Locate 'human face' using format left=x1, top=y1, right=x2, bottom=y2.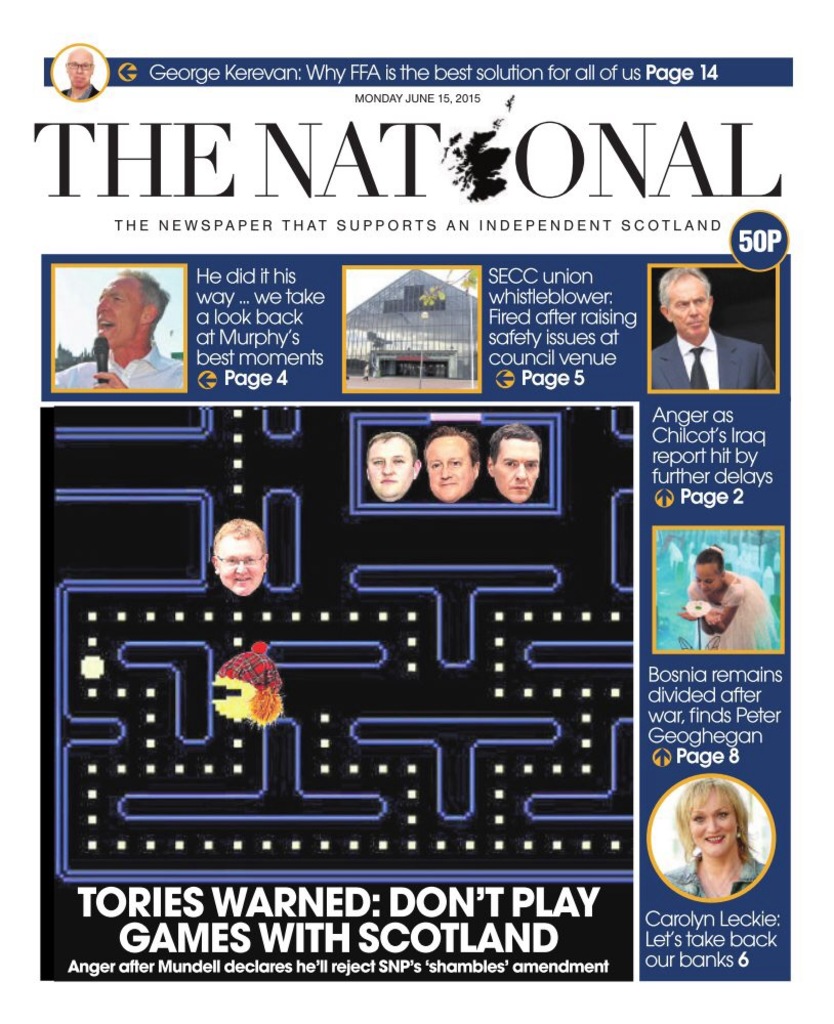
left=423, top=437, right=467, bottom=498.
